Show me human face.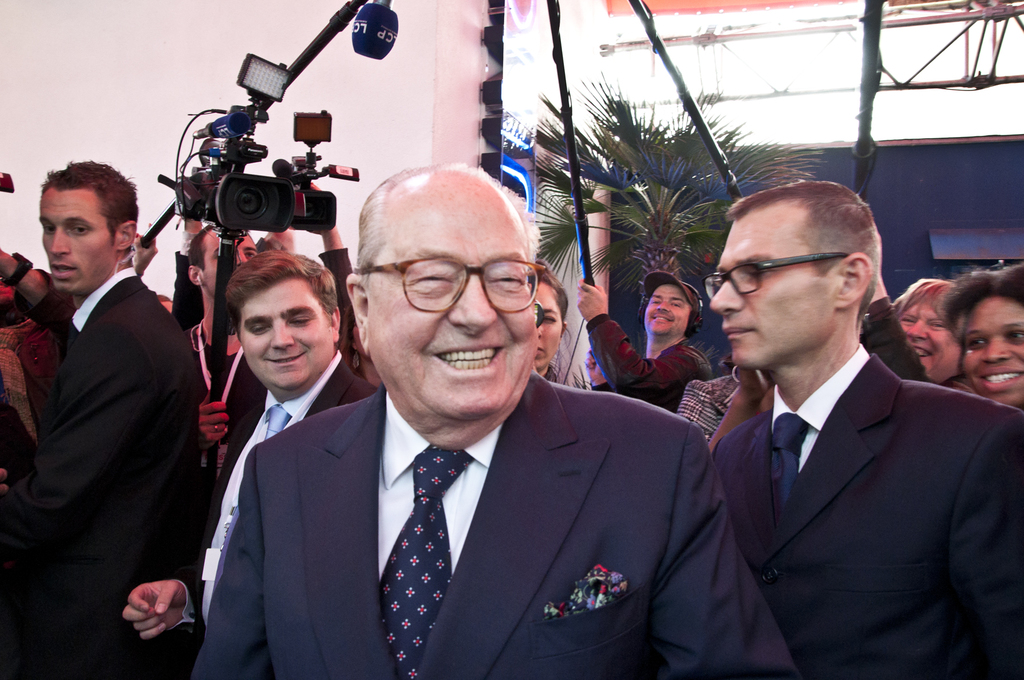
human face is here: 238 285 335 390.
